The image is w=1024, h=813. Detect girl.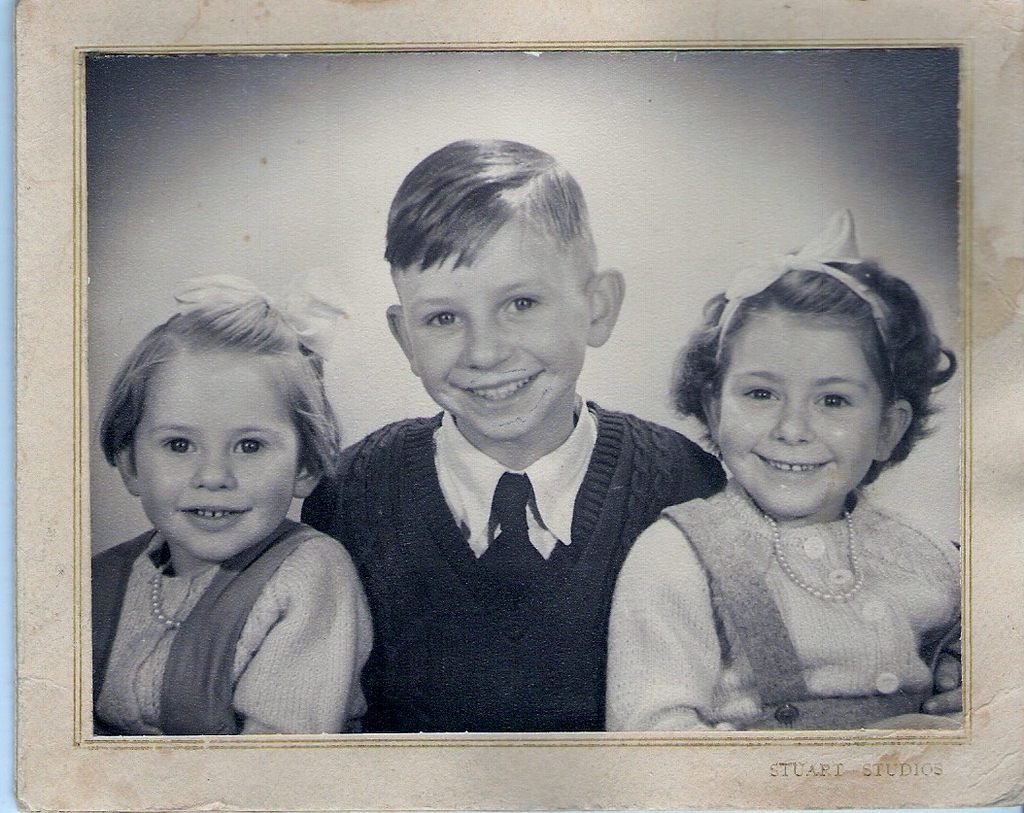
Detection: 87/272/374/733.
